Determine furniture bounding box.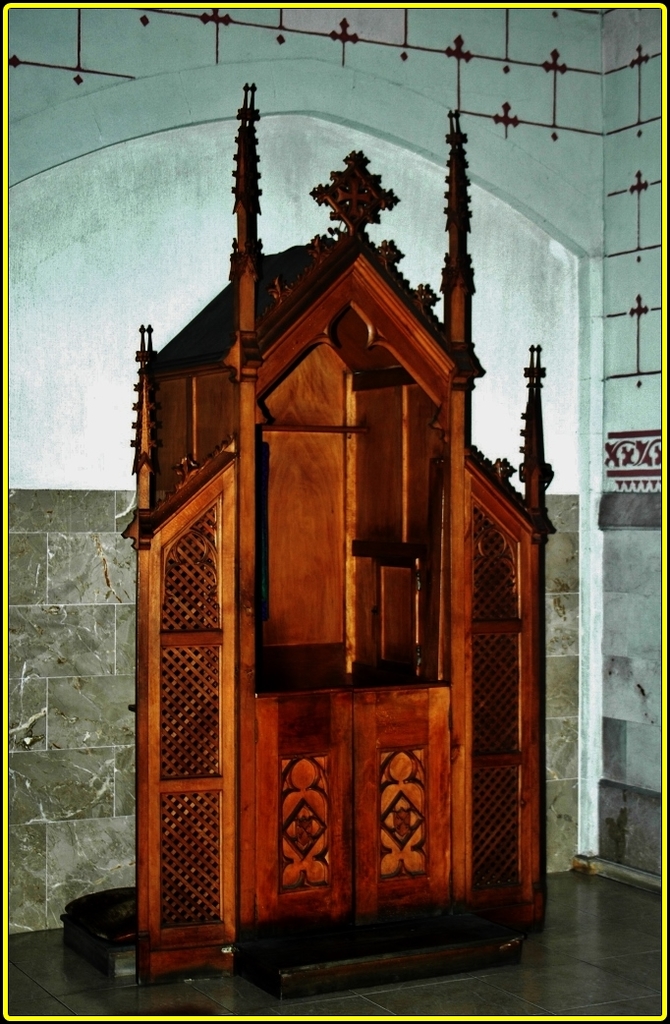
Determined: 134:76:548:985.
